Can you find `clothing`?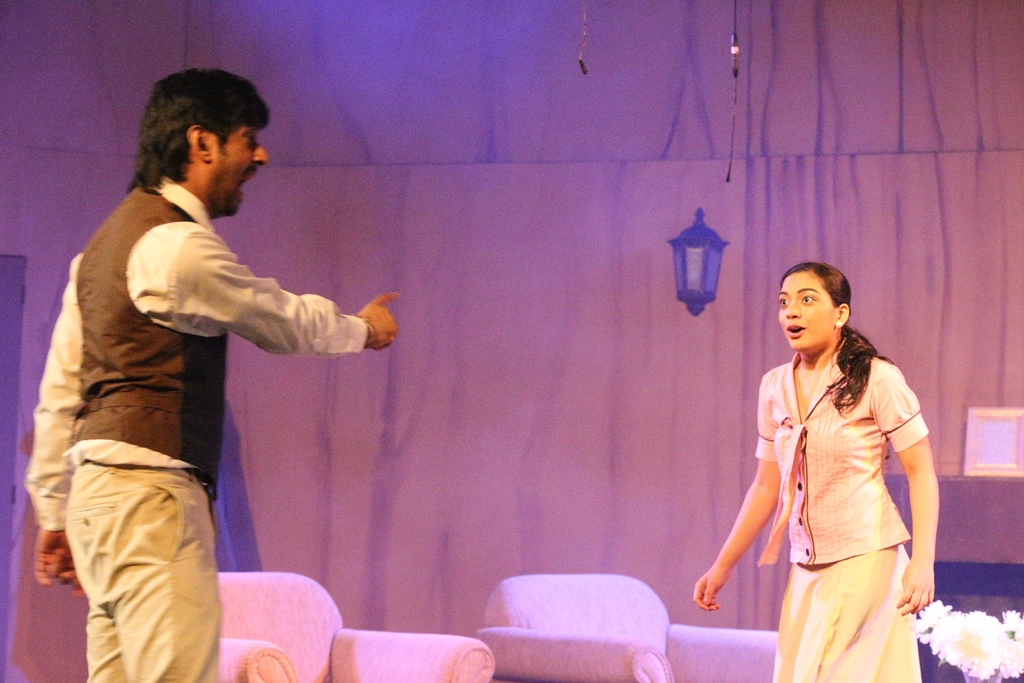
Yes, bounding box: [x1=758, y1=345, x2=932, y2=682].
